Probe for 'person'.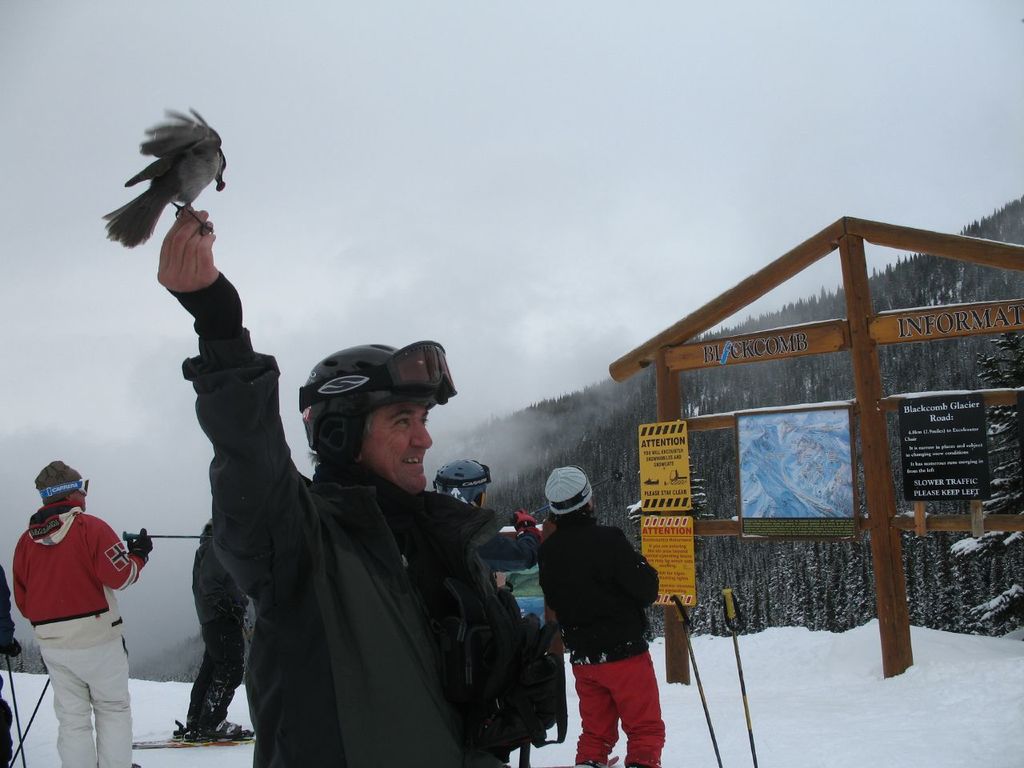
Probe result: bbox(432, 457, 545, 573).
